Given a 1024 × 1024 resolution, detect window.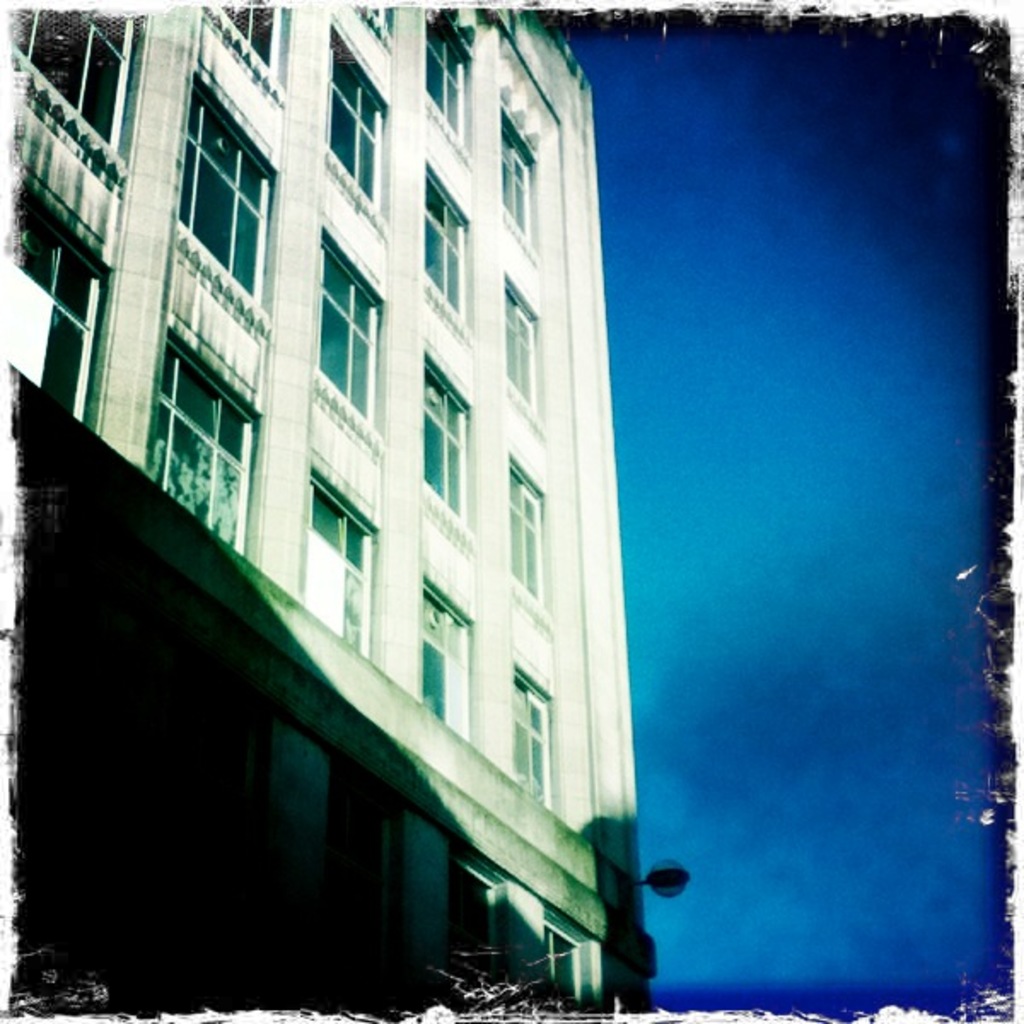
locate(116, 300, 258, 536).
